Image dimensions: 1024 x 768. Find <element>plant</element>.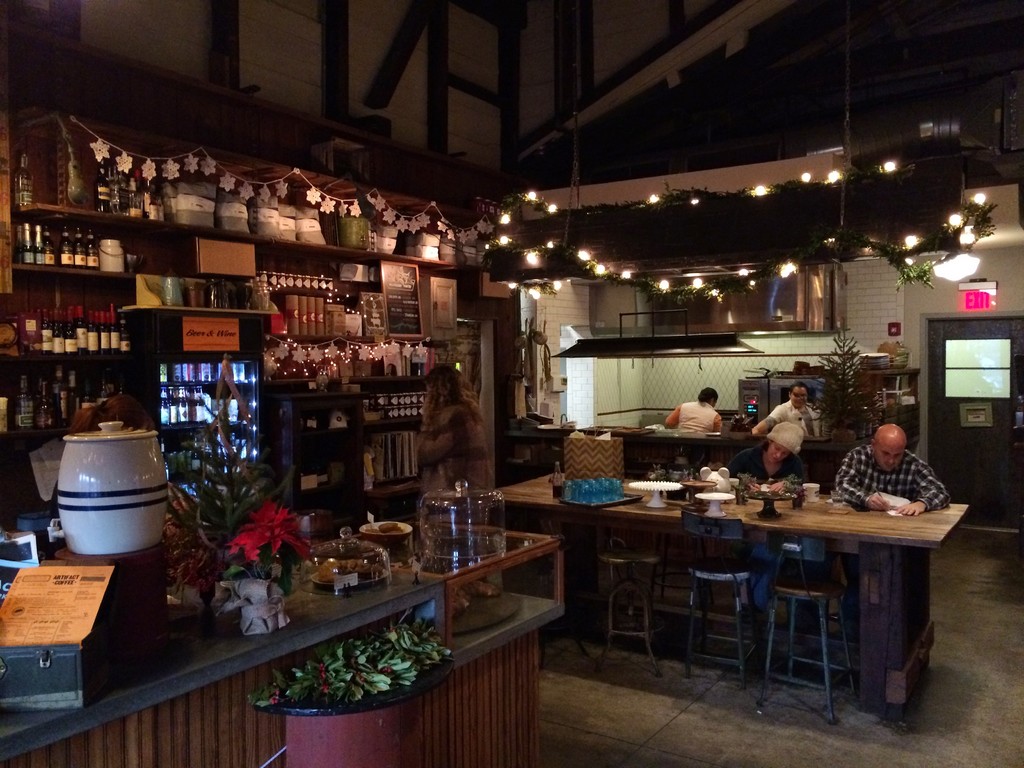
<region>809, 317, 884, 443</region>.
